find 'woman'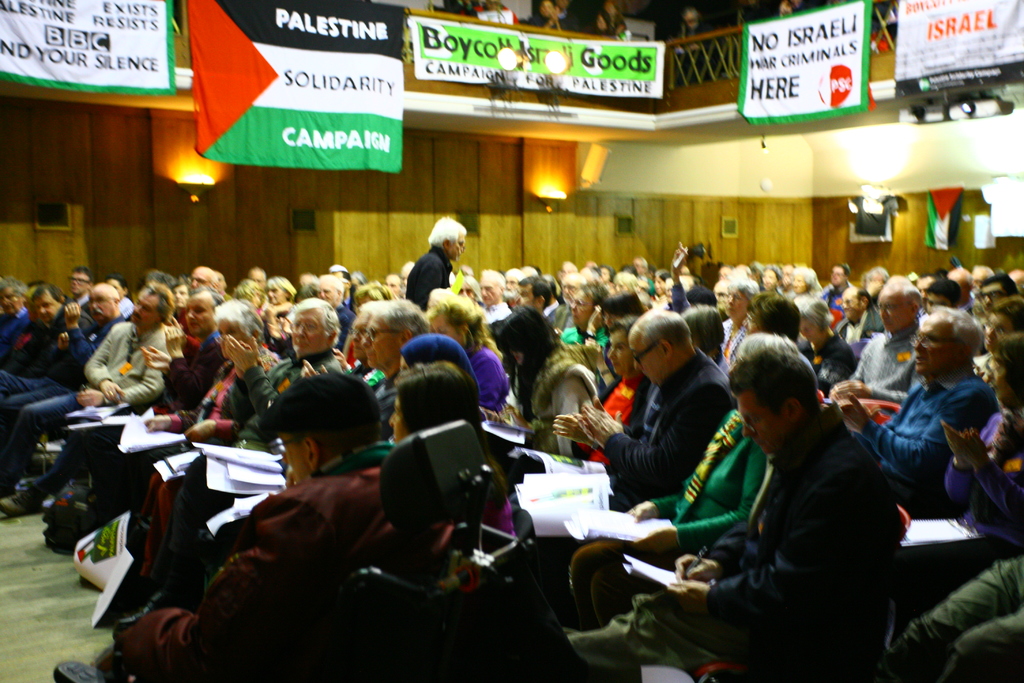
977/305/1023/377
